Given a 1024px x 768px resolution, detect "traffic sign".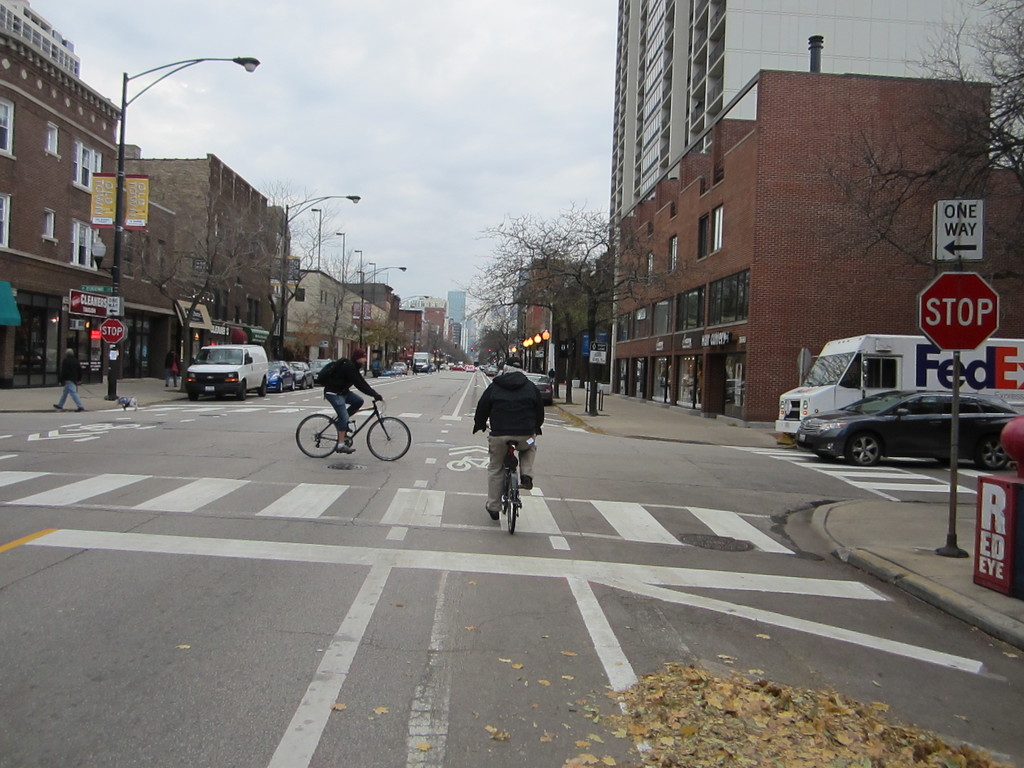
pyautogui.locateOnScreen(916, 271, 999, 353).
